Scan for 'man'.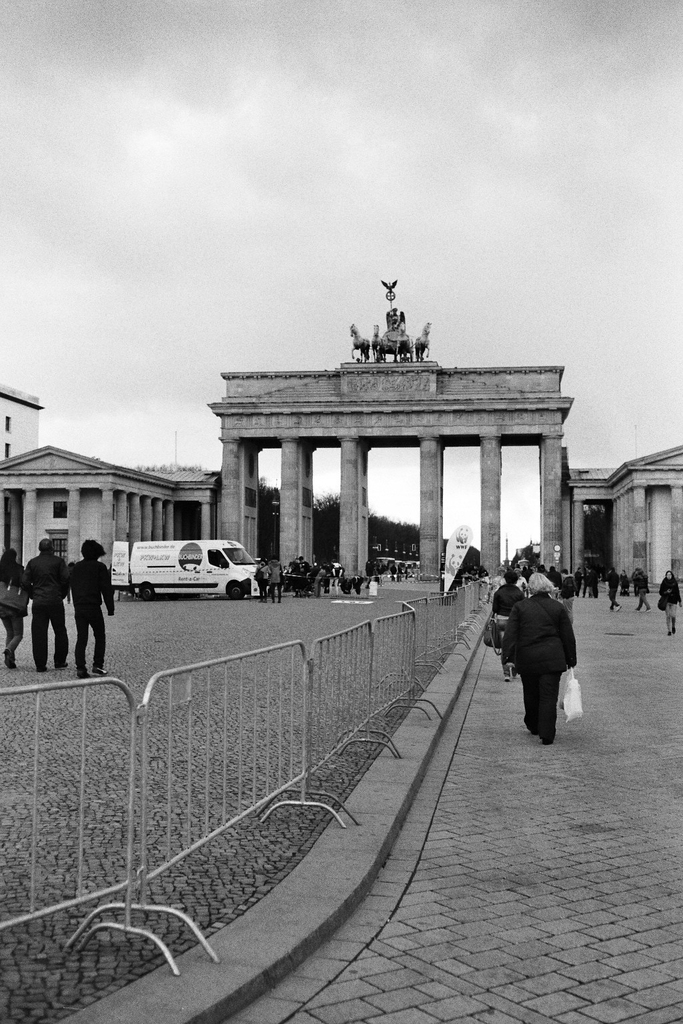
Scan result: (604,569,618,613).
